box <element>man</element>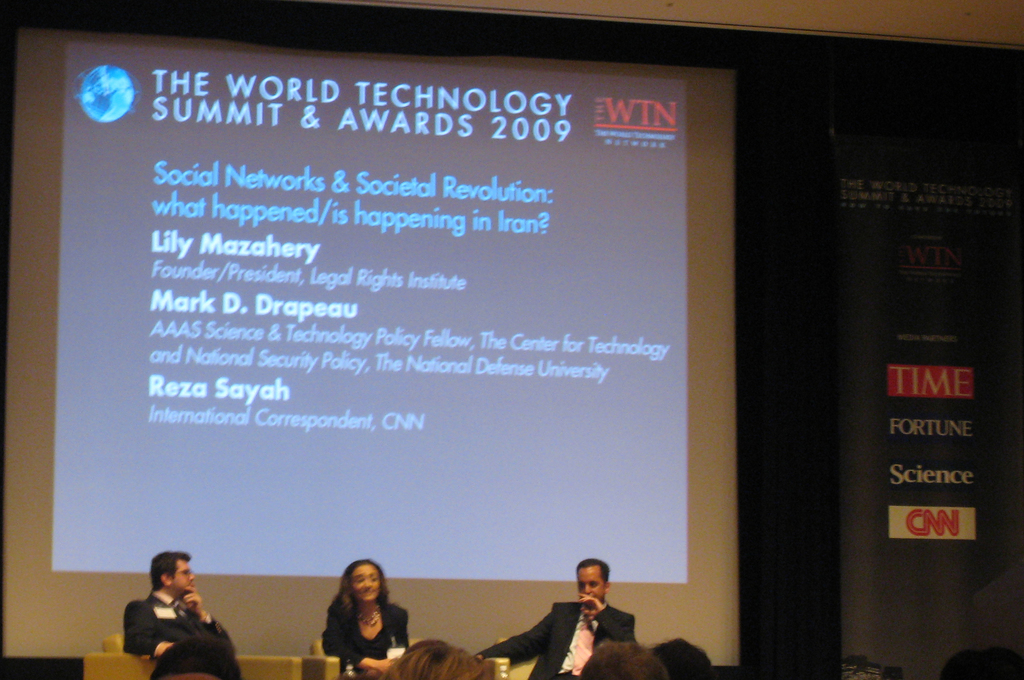
[110,560,228,670]
